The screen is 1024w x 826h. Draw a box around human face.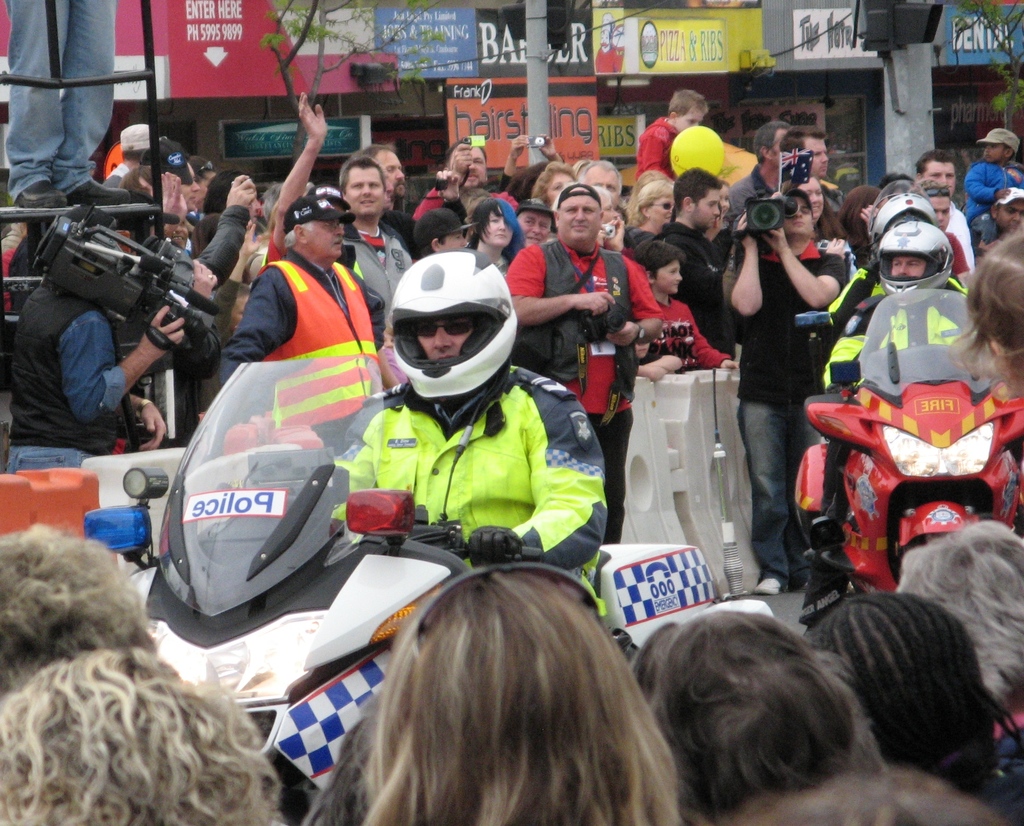
x1=929, y1=196, x2=951, y2=231.
